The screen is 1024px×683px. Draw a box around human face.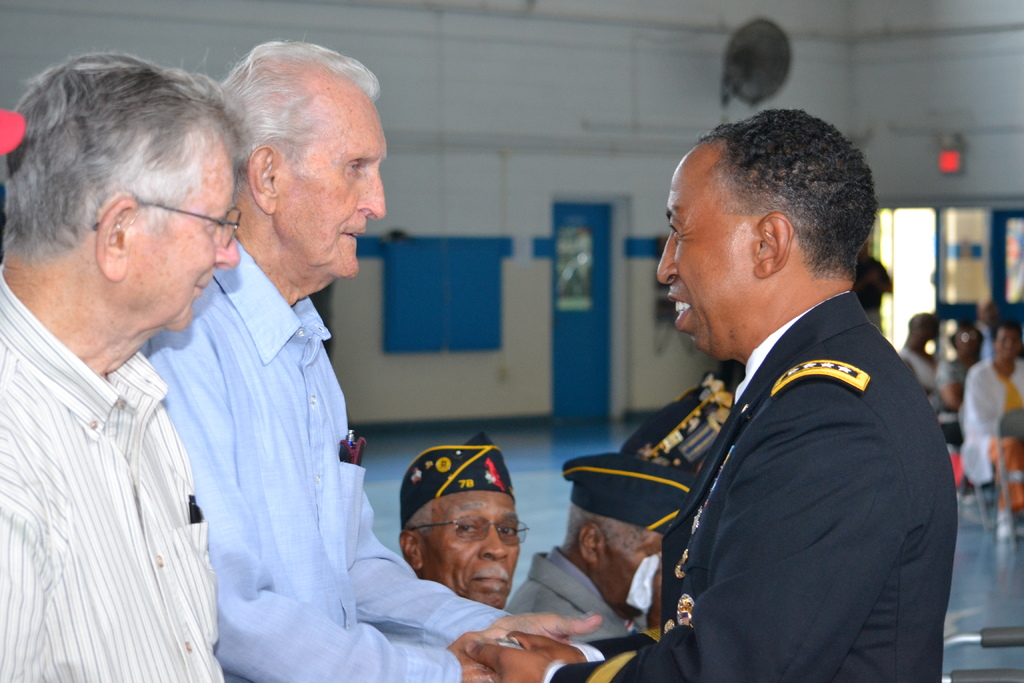
select_region(430, 497, 531, 612).
